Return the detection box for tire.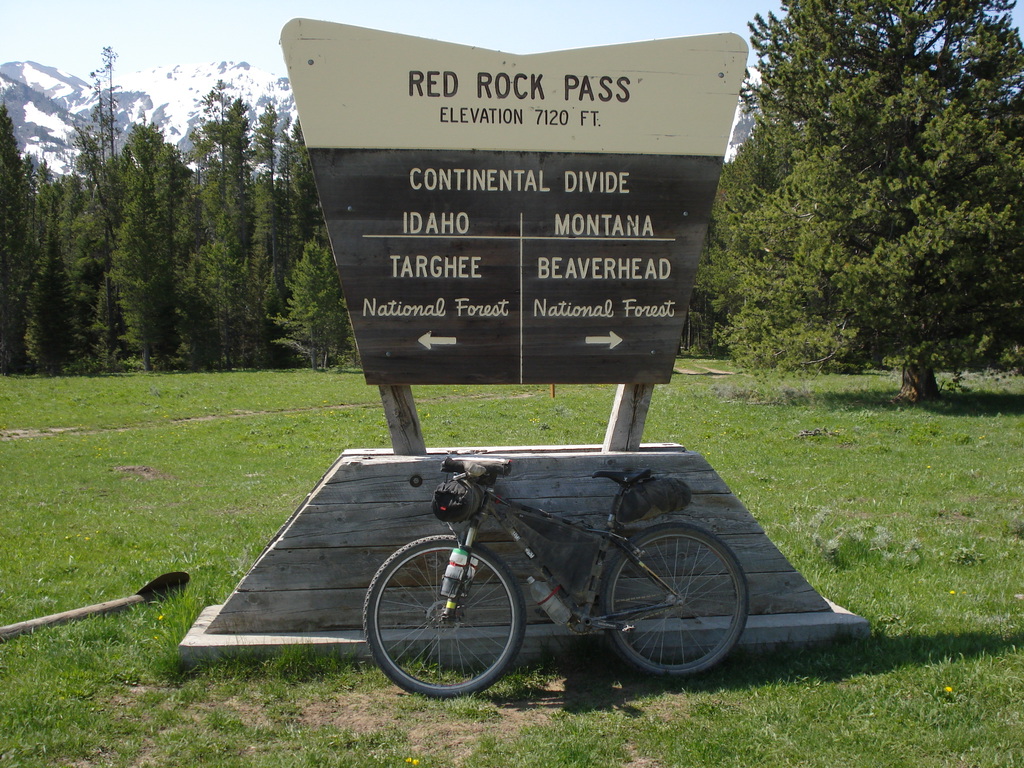
(left=600, top=525, right=751, bottom=680).
